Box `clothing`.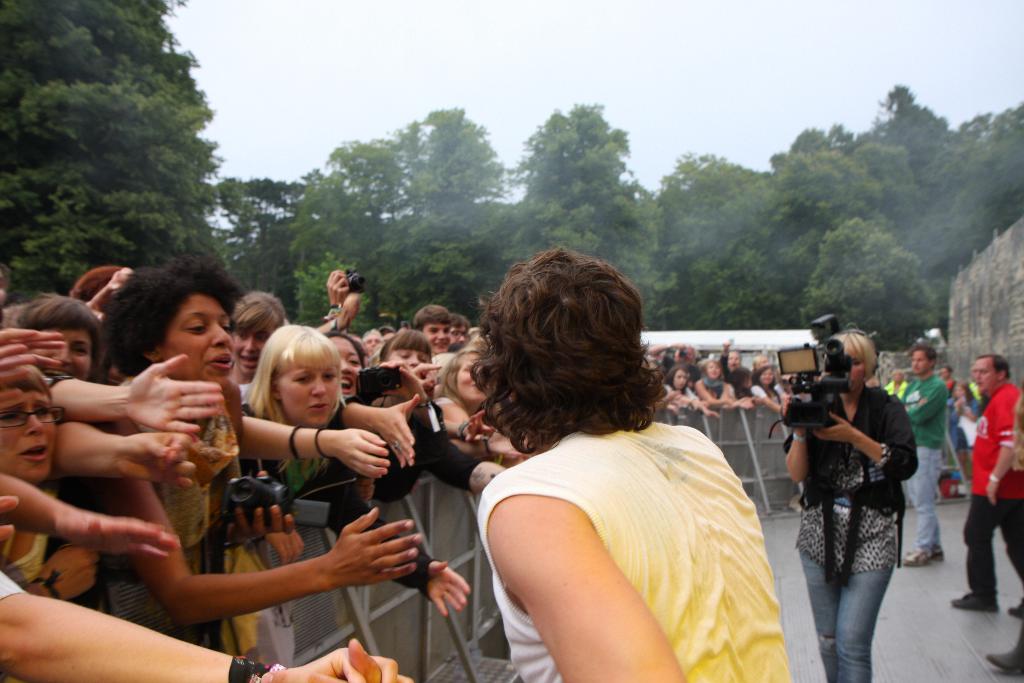
detection(662, 383, 692, 397).
